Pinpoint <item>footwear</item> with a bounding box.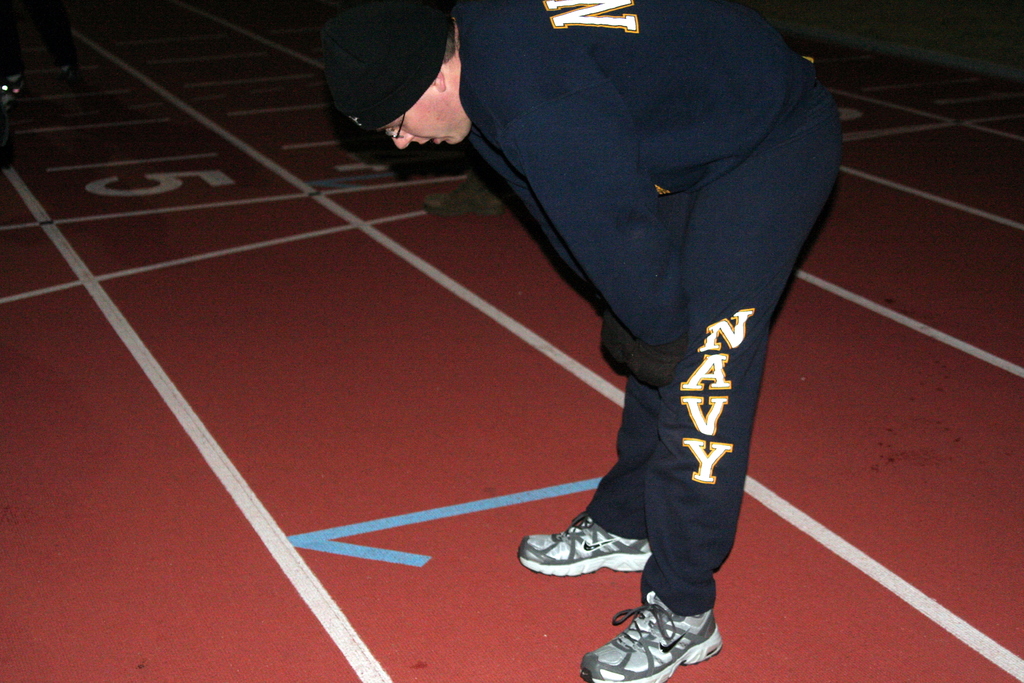
[424,183,509,222].
